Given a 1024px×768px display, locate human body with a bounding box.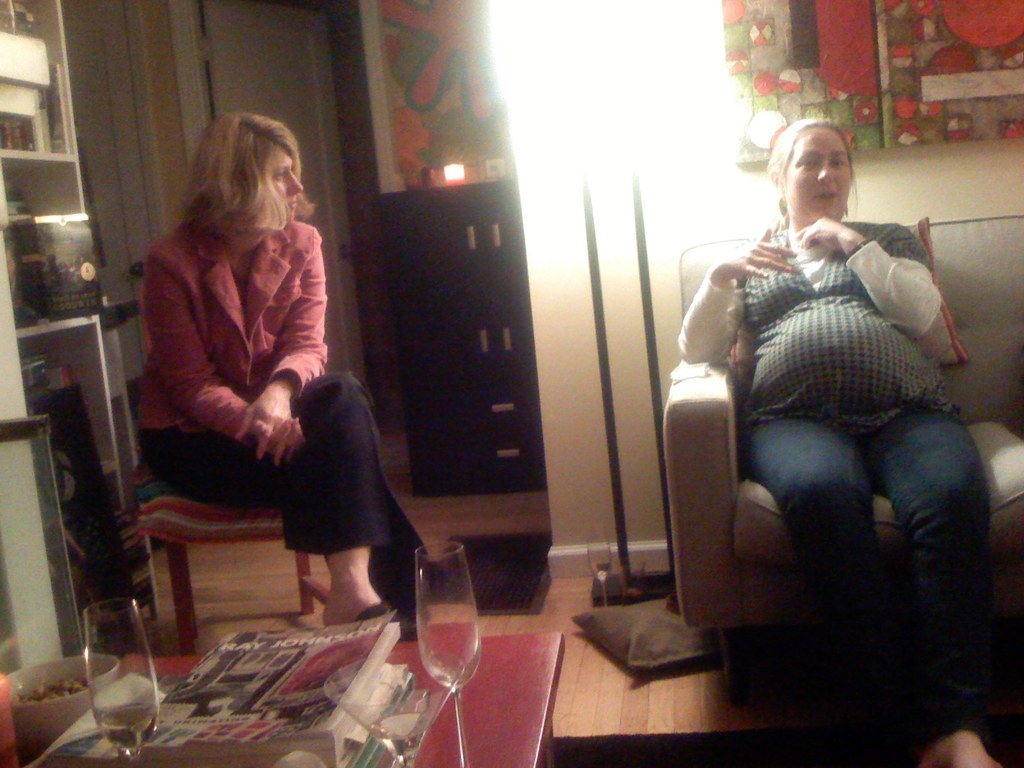
Located: {"left": 118, "top": 84, "right": 356, "bottom": 631}.
